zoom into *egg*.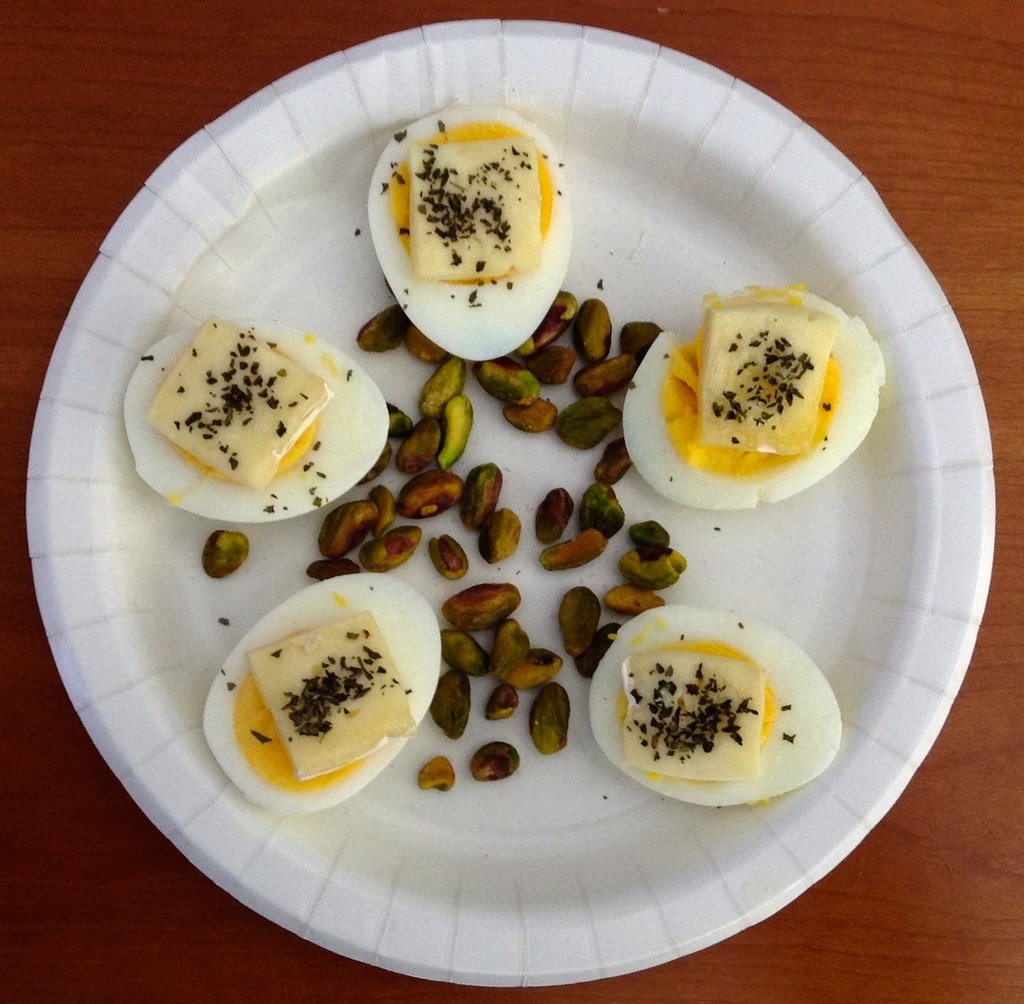
Zoom target: (622,279,890,507).
